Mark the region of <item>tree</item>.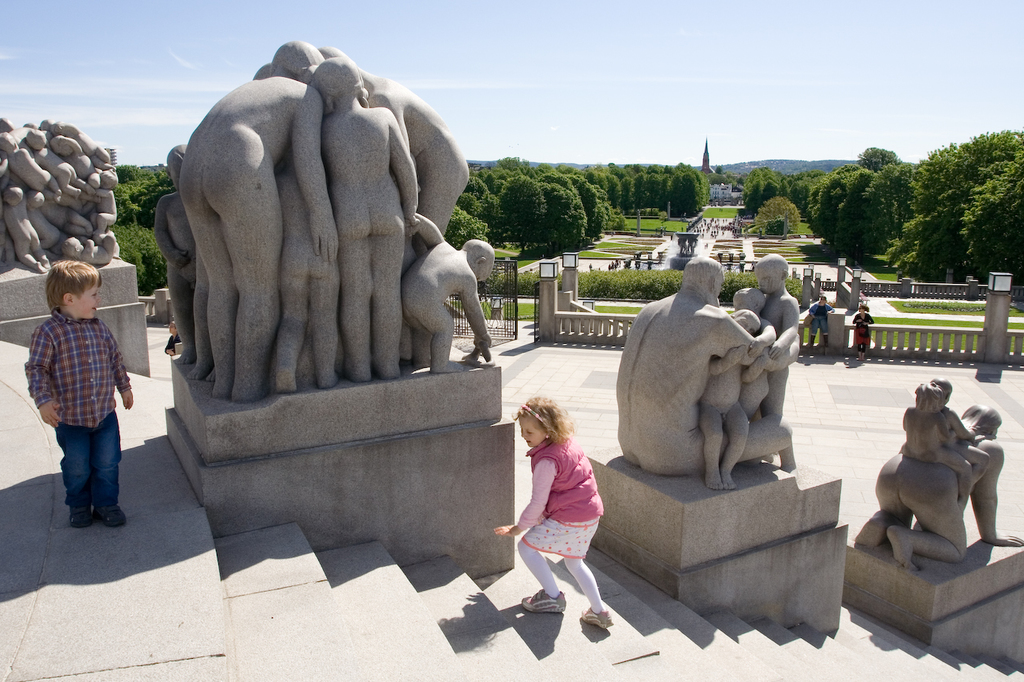
Region: l=742, t=164, r=784, b=212.
